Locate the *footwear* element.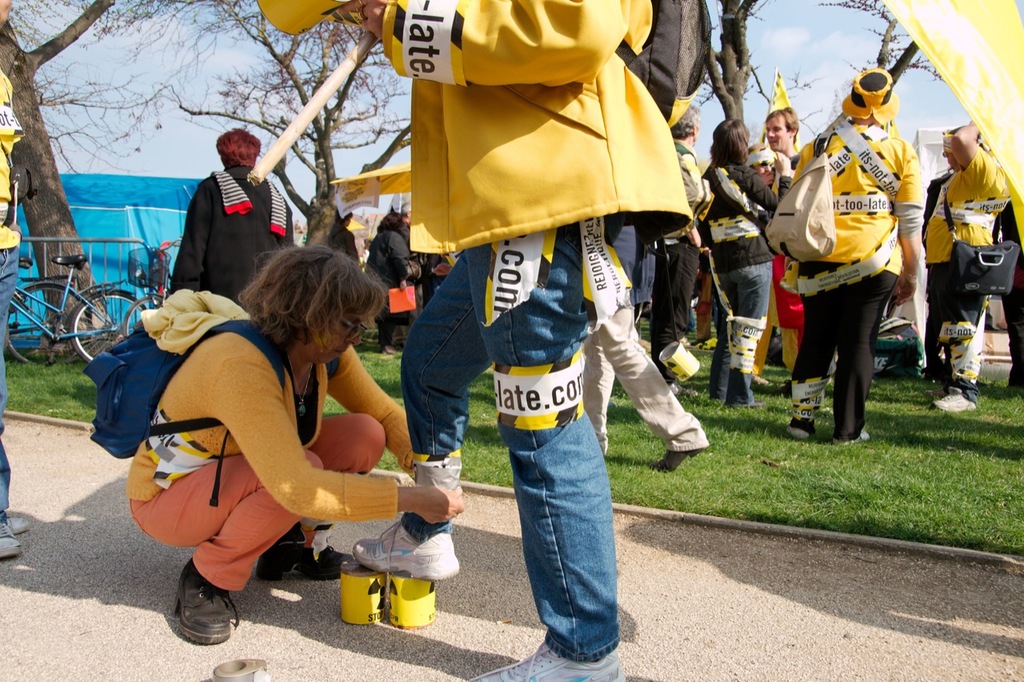
Element bbox: pyautogui.locateOnScreen(350, 515, 462, 588).
